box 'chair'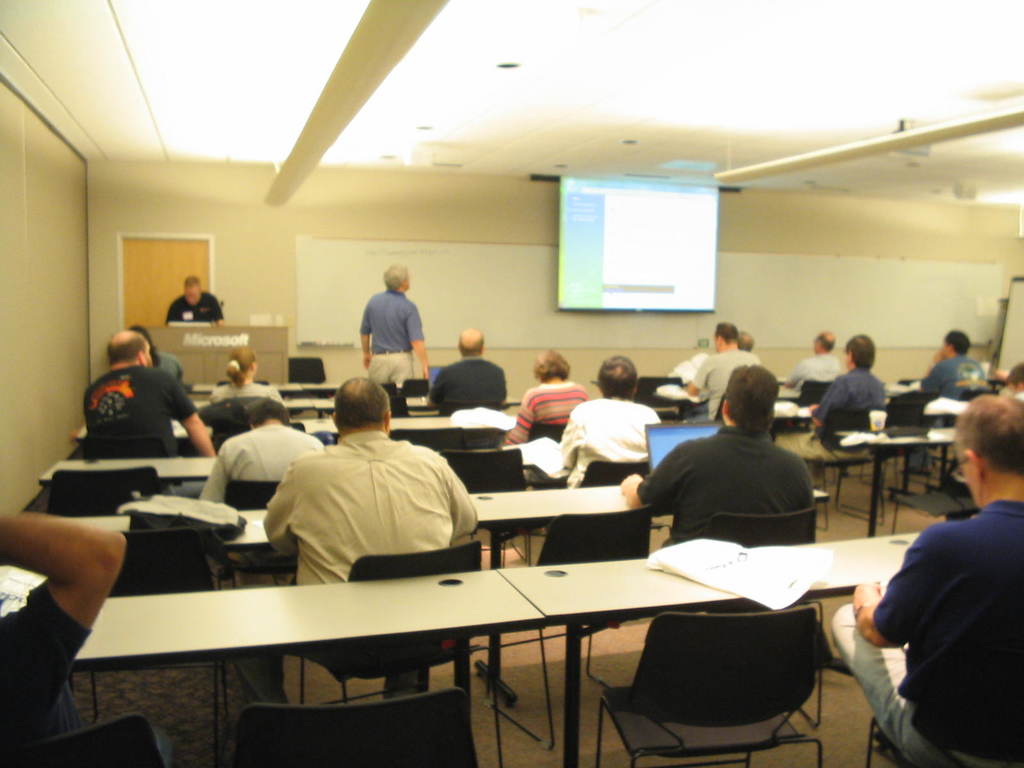
Rect(440, 447, 540, 569)
